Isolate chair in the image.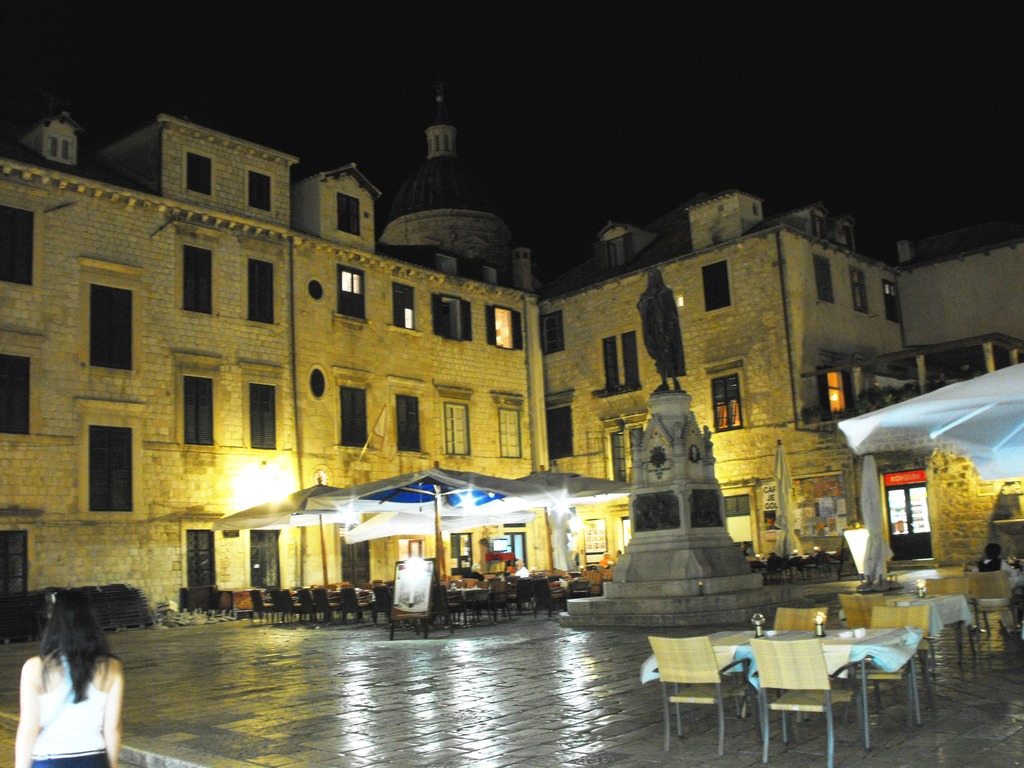
Isolated region: 248/590/269/619.
